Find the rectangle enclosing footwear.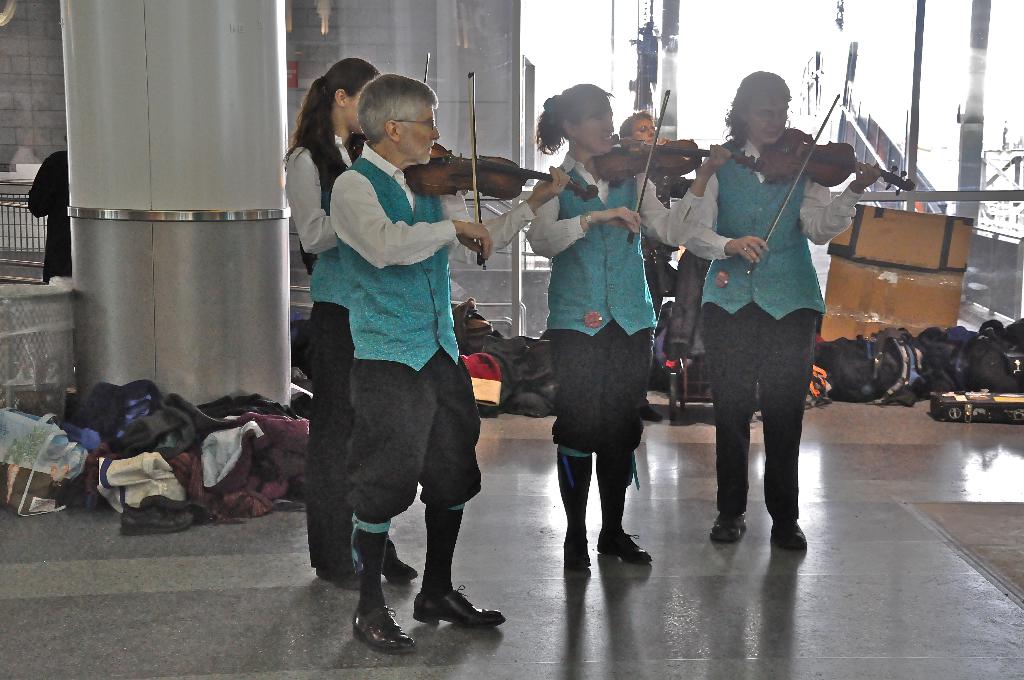
<region>115, 504, 198, 534</region>.
